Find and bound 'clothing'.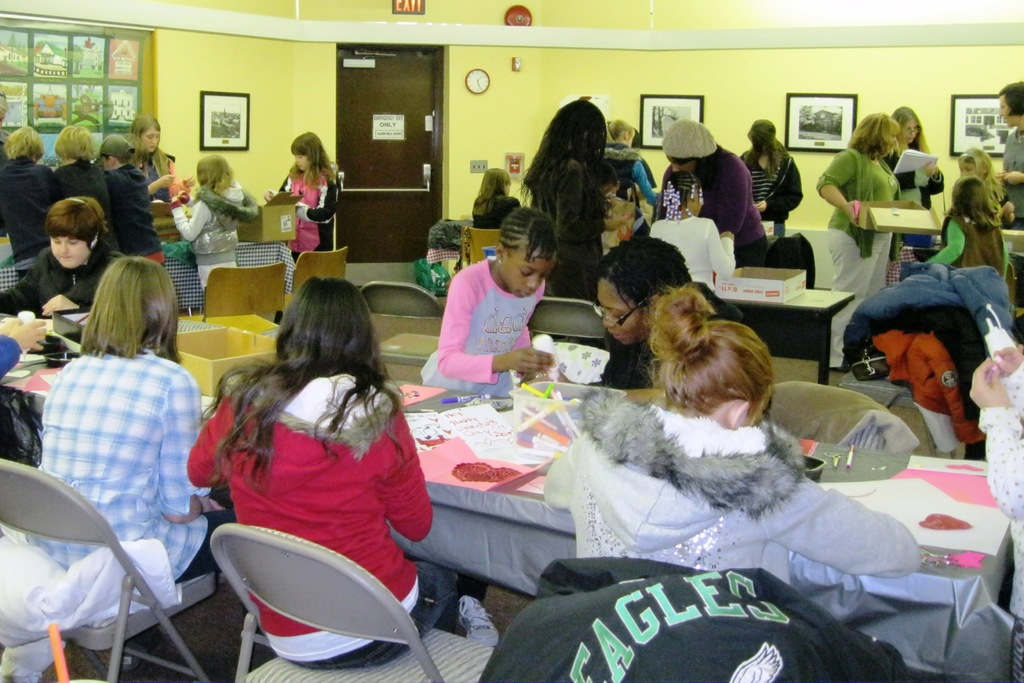
Bound: [left=800, top=145, right=911, bottom=306].
